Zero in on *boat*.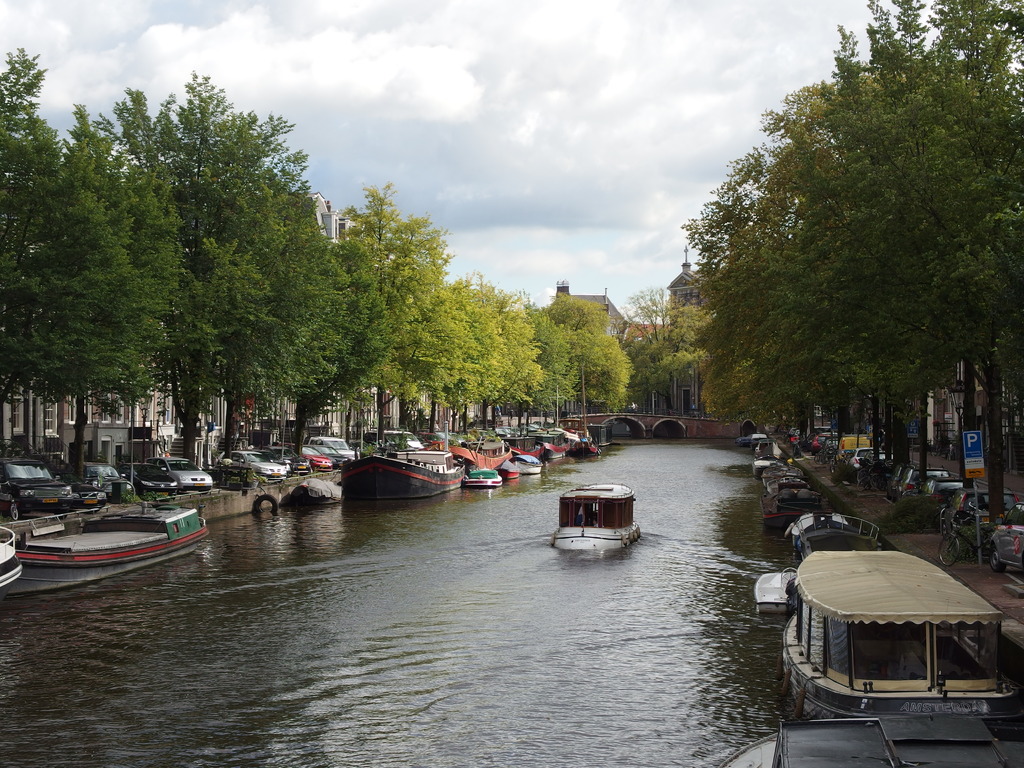
Zeroed in: {"left": 761, "top": 469, "right": 812, "bottom": 481}.
